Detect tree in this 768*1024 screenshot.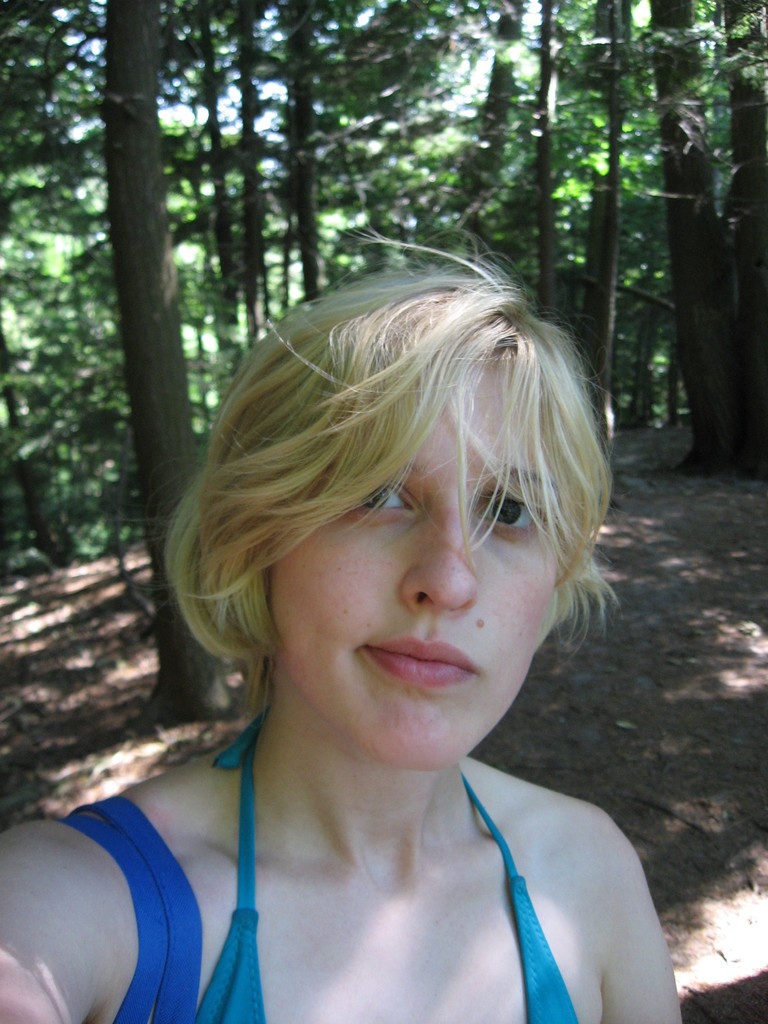
Detection: box=[0, 0, 336, 776].
